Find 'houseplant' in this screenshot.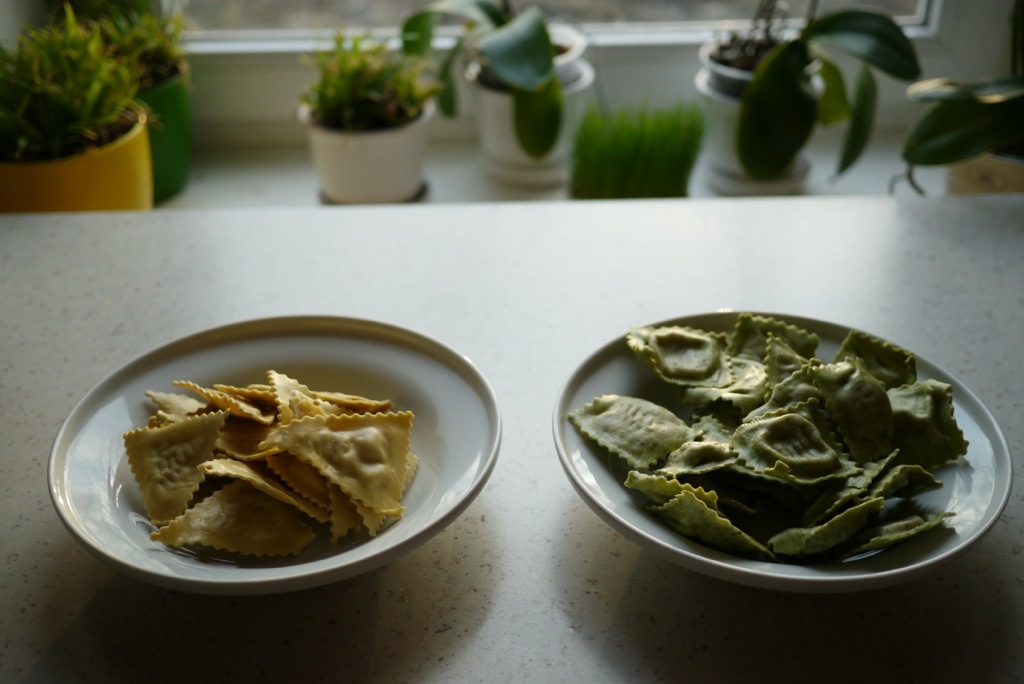
The bounding box for 'houseplant' is box=[306, 25, 434, 201].
